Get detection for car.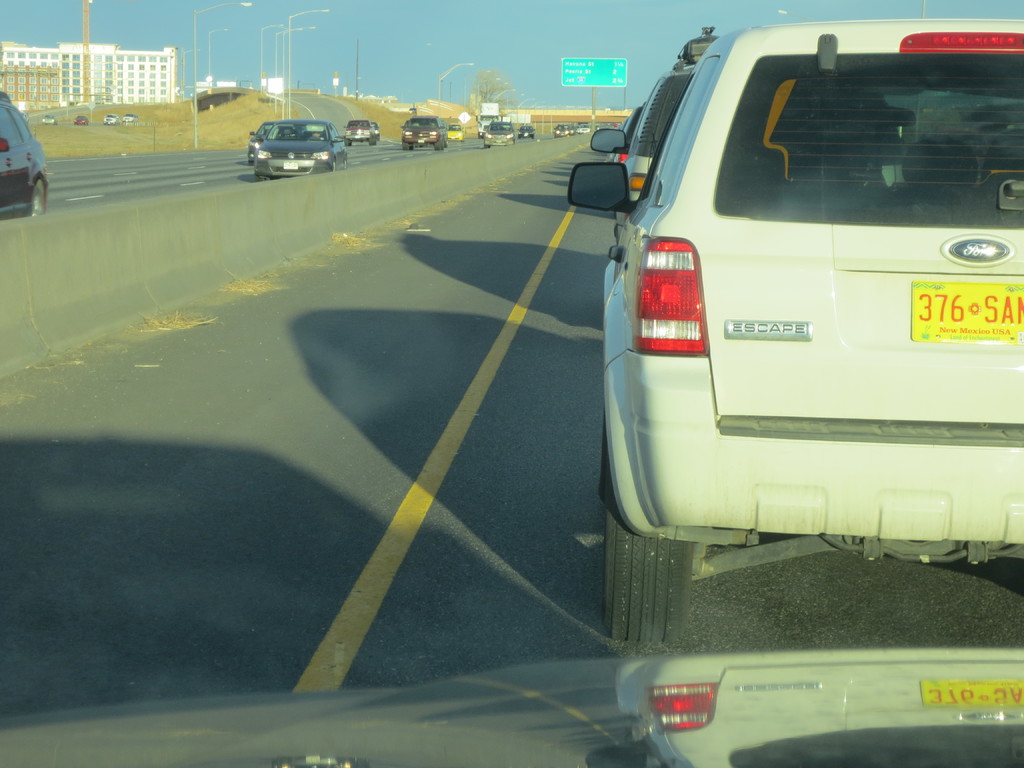
Detection: x1=0, y1=0, x2=1023, y2=767.
